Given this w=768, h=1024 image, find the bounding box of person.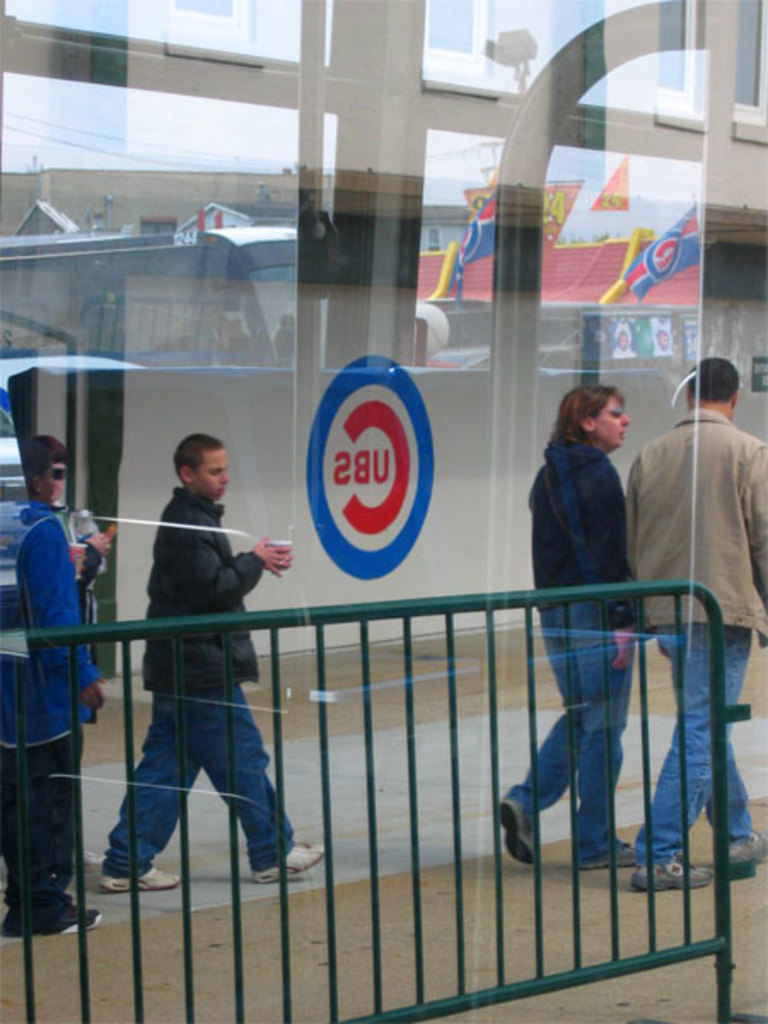
Rect(623, 355, 766, 887).
